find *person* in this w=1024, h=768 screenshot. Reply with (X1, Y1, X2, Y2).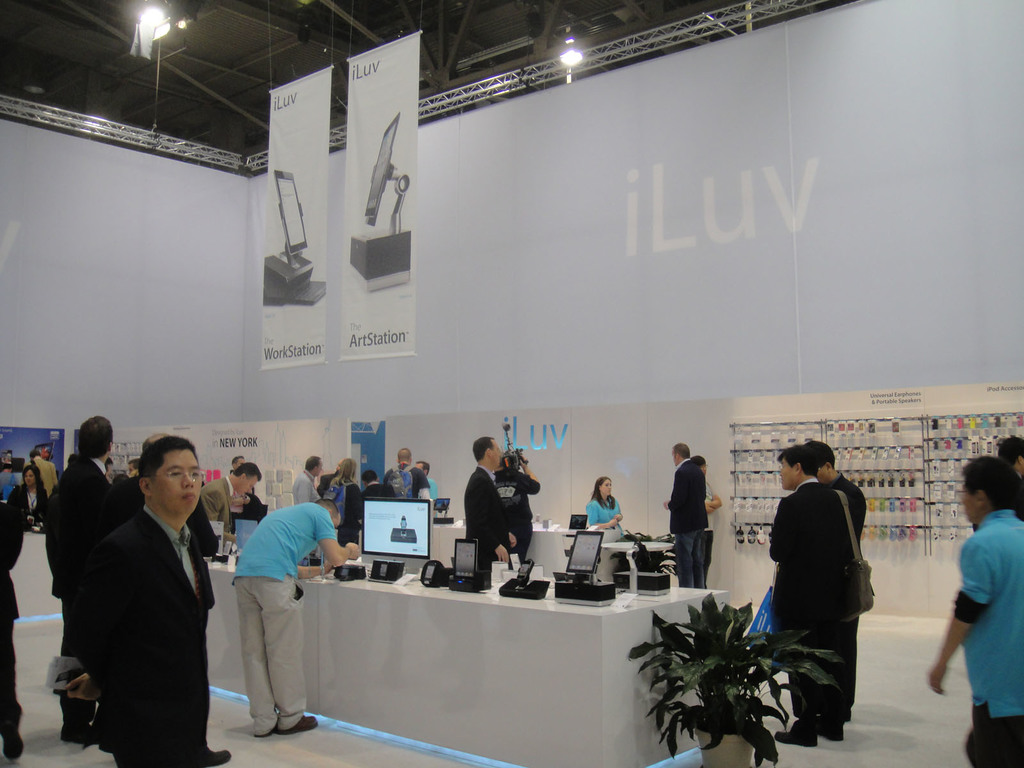
(588, 470, 626, 536).
